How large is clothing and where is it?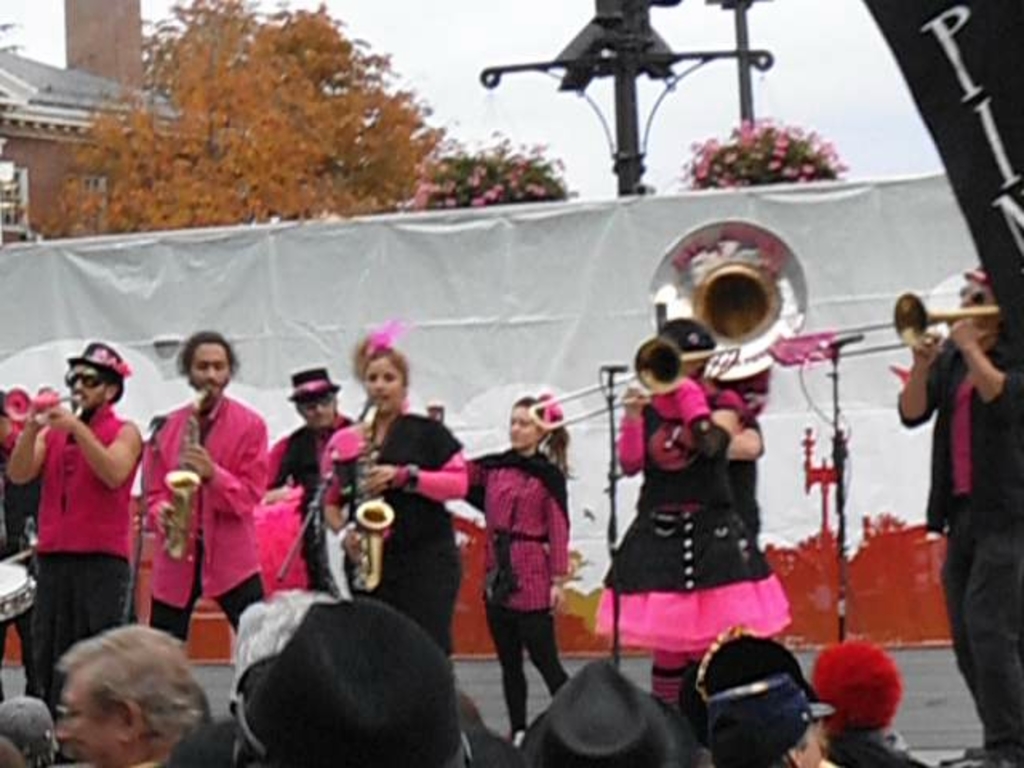
Bounding box: bbox(893, 328, 1022, 766).
